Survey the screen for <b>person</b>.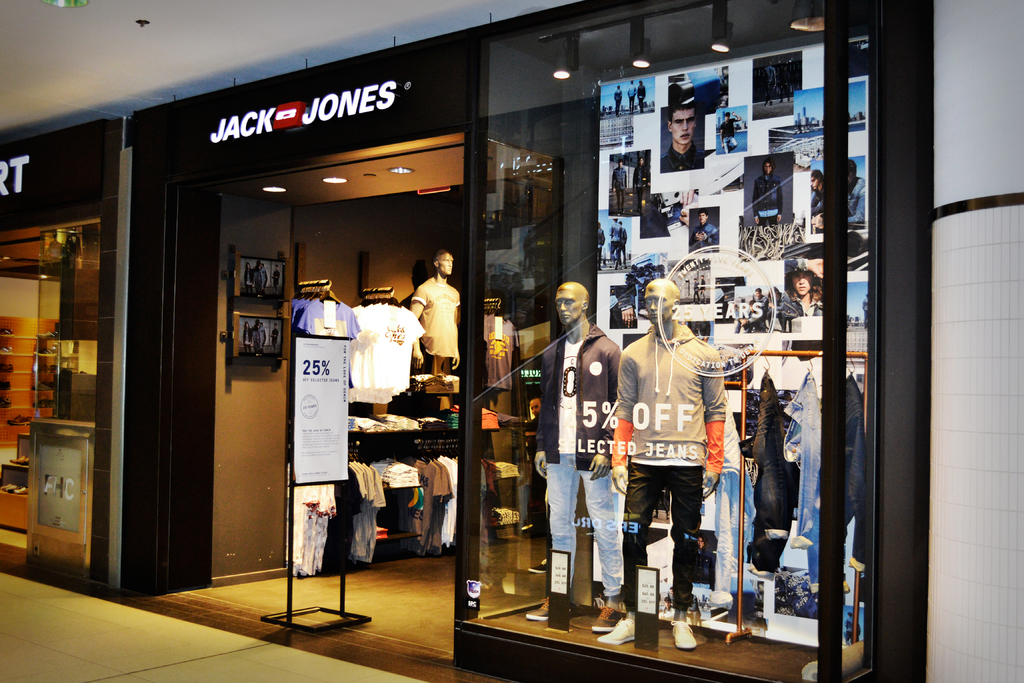
Survey found: Rect(694, 532, 714, 586).
